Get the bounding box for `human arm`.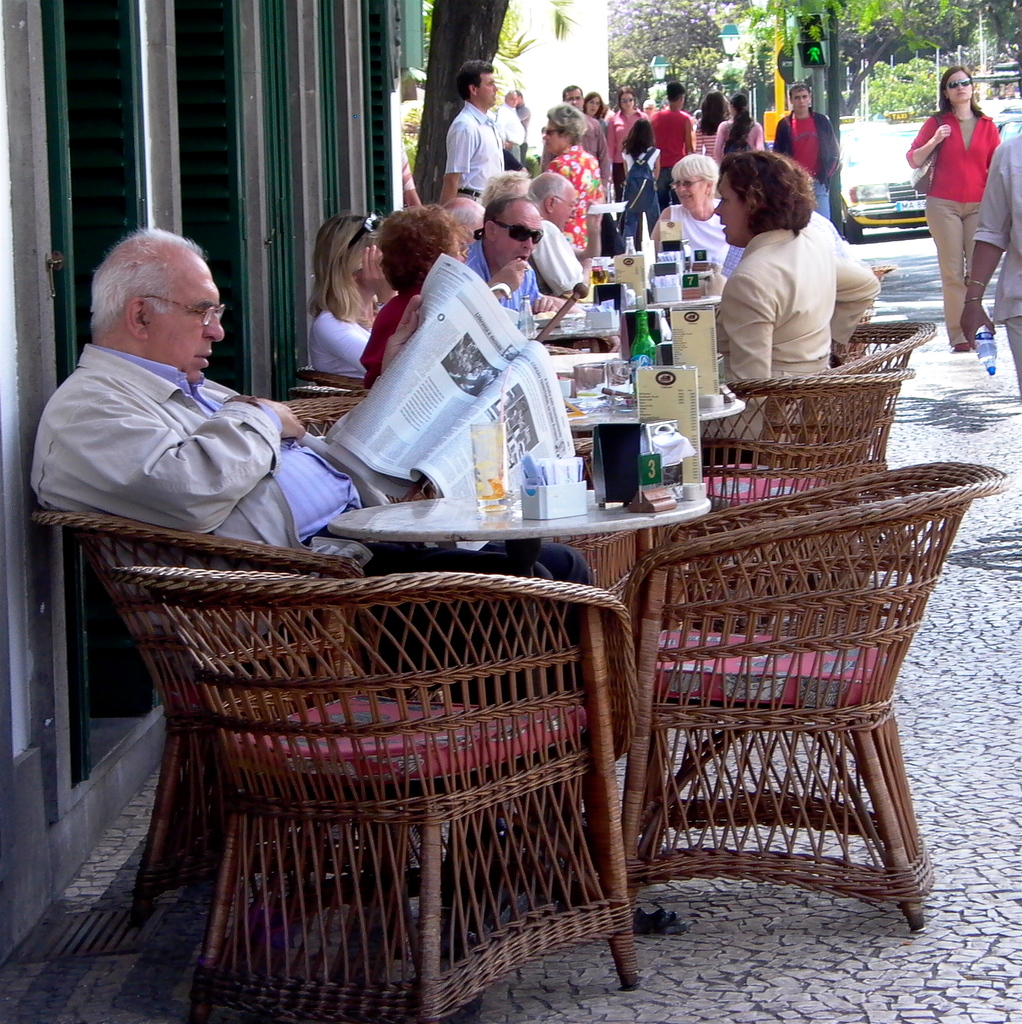
(left=437, top=118, right=472, bottom=200).
